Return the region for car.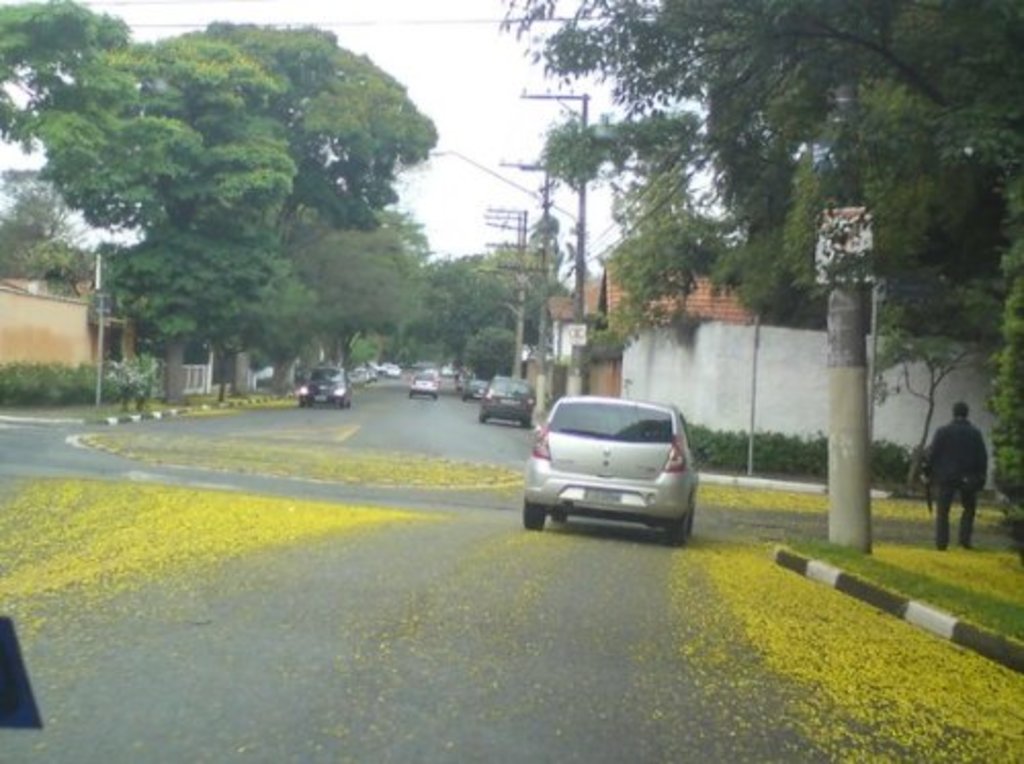
rect(483, 375, 530, 422).
